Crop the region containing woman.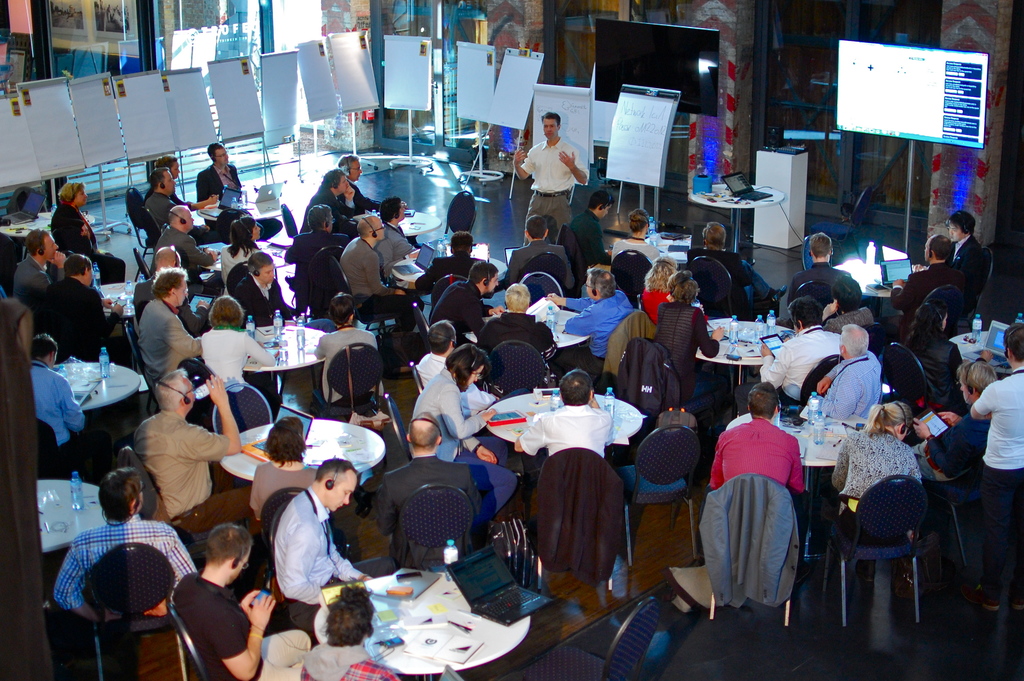
Crop region: 909:295:964:410.
